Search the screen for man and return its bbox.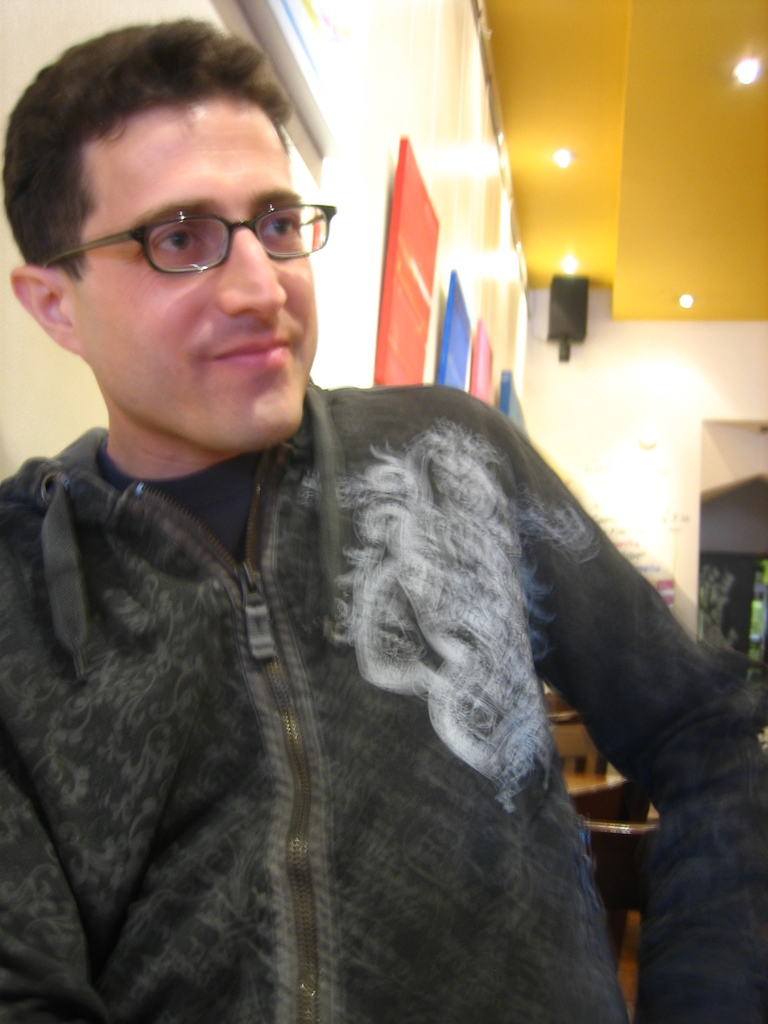
Found: BBox(0, 42, 708, 986).
